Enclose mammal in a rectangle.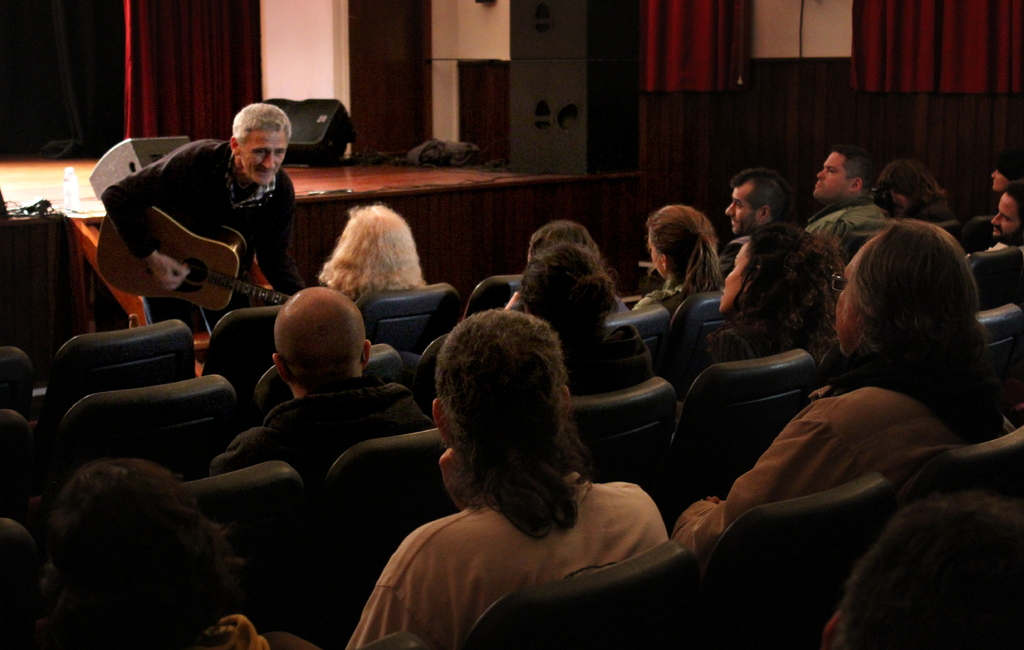
bbox(814, 492, 1023, 649).
